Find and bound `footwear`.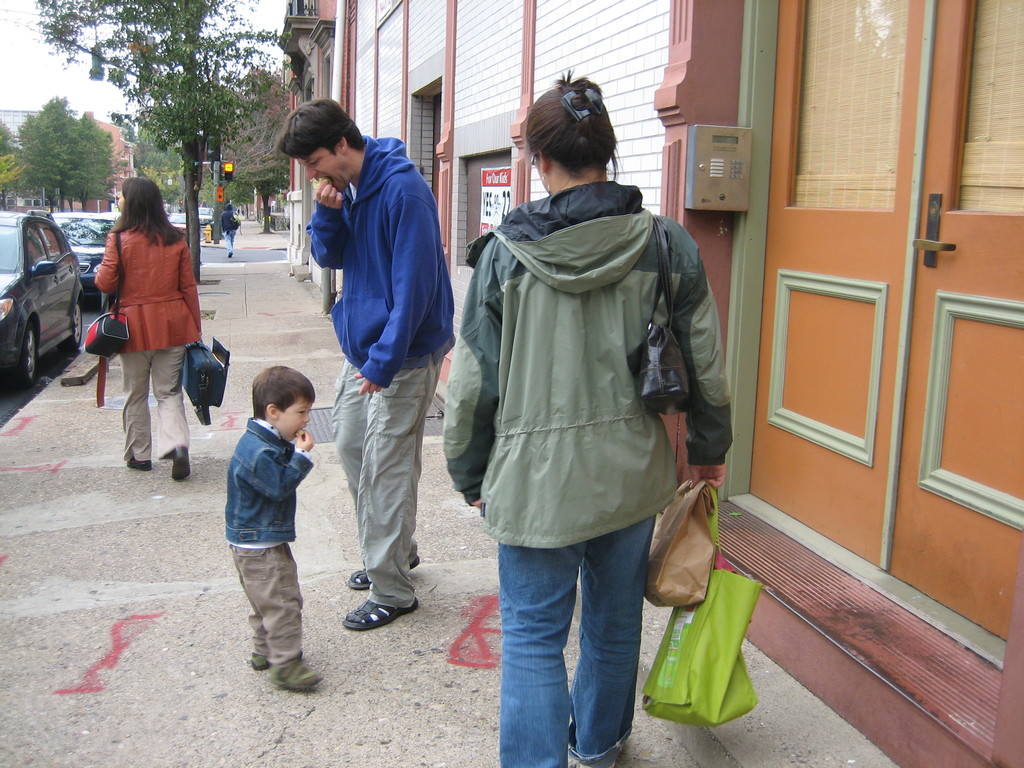
Bound: bbox(339, 597, 421, 632).
